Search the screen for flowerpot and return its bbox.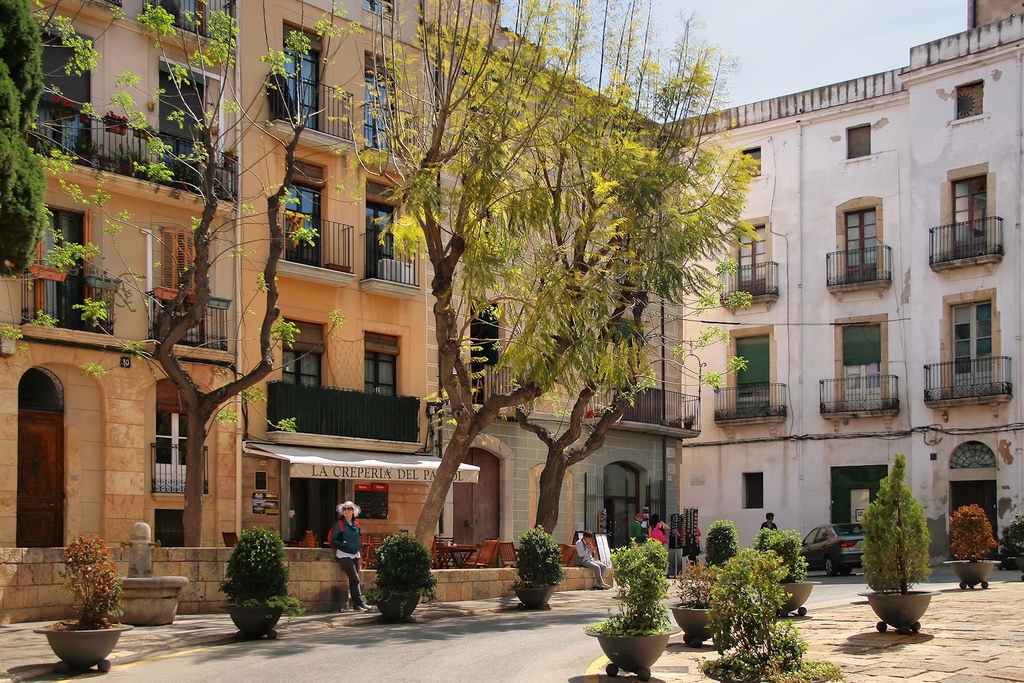
Found: 591:624:675:670.
